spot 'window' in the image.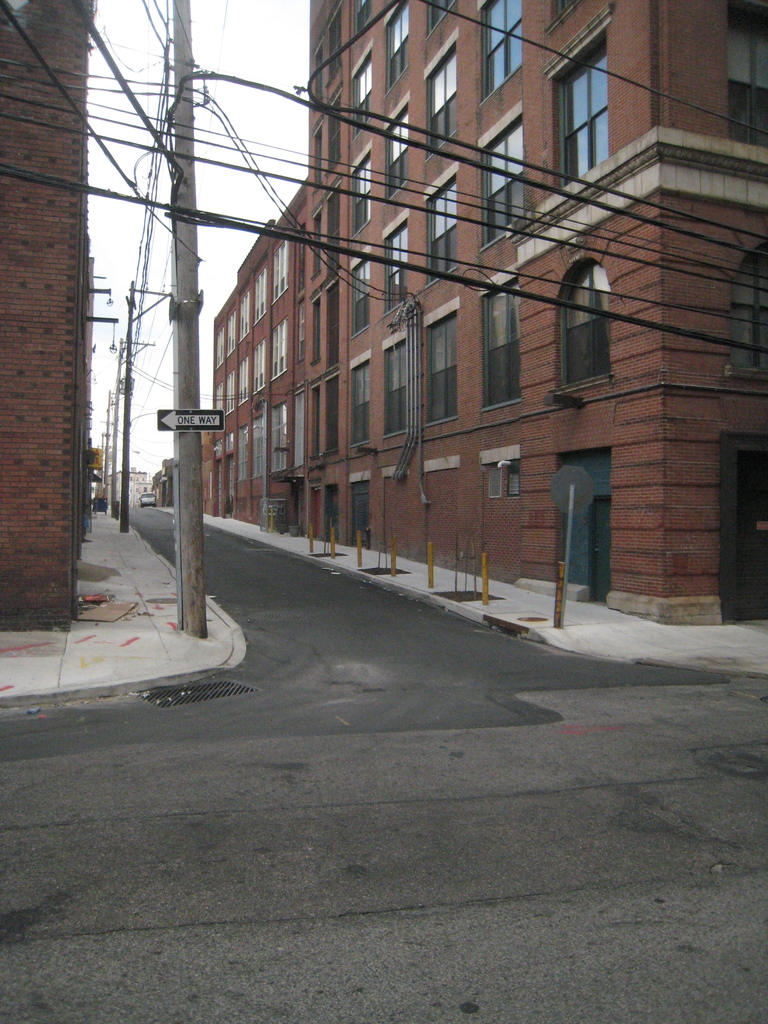
'window' found at [386, 6, 410, 81].
